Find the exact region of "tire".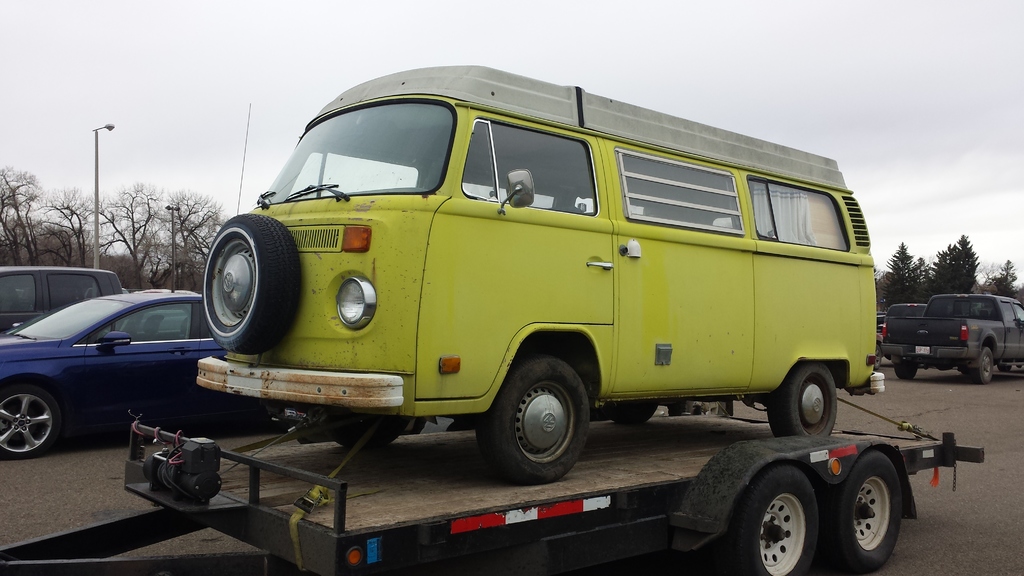
Exact region: (x1=764, y1=358, x2=842, y2=440).
